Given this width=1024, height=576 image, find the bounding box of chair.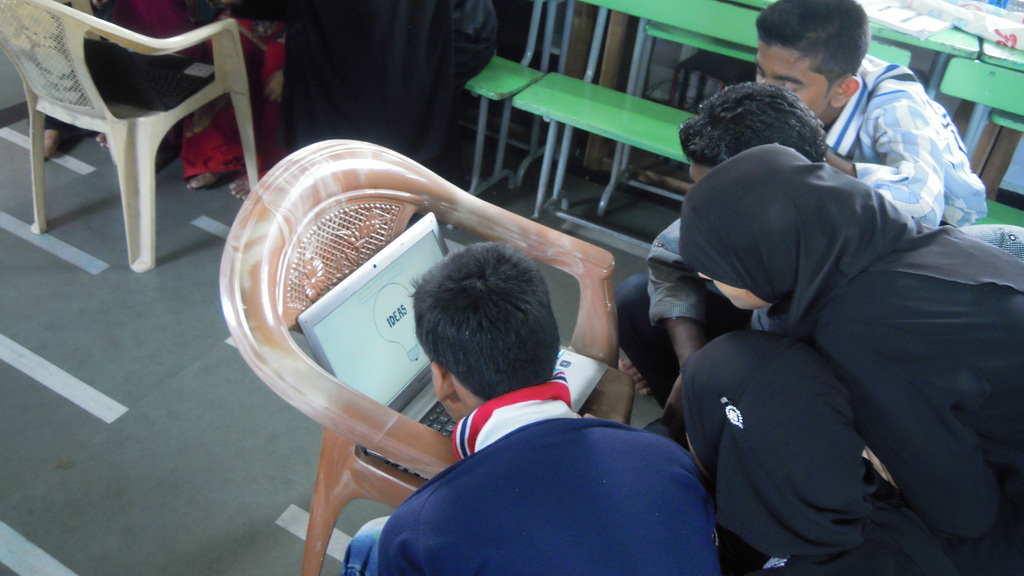
box(8, 0, 266, 280).
